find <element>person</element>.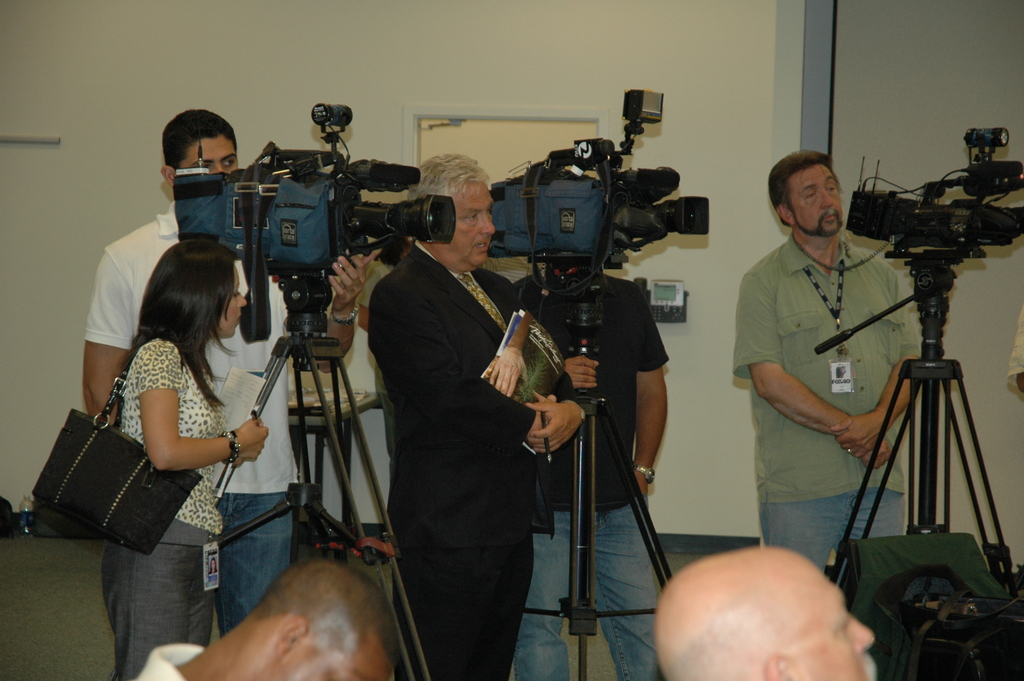
135,558,399,680.
